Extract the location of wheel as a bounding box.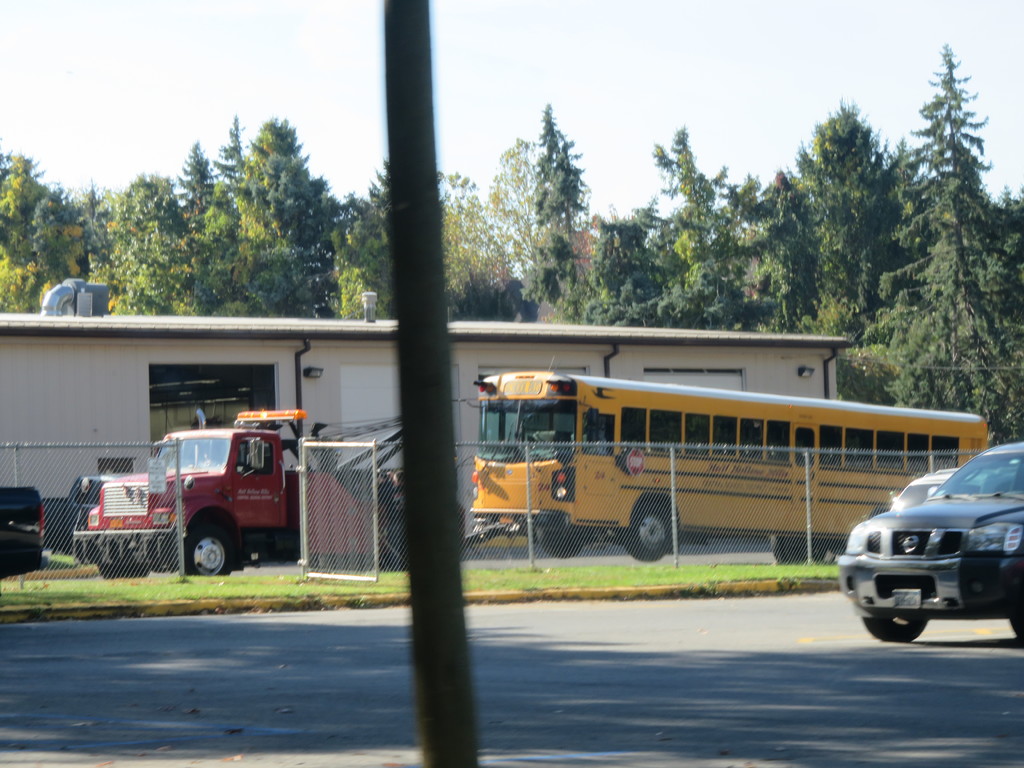
[614, 494, 680, 561].
